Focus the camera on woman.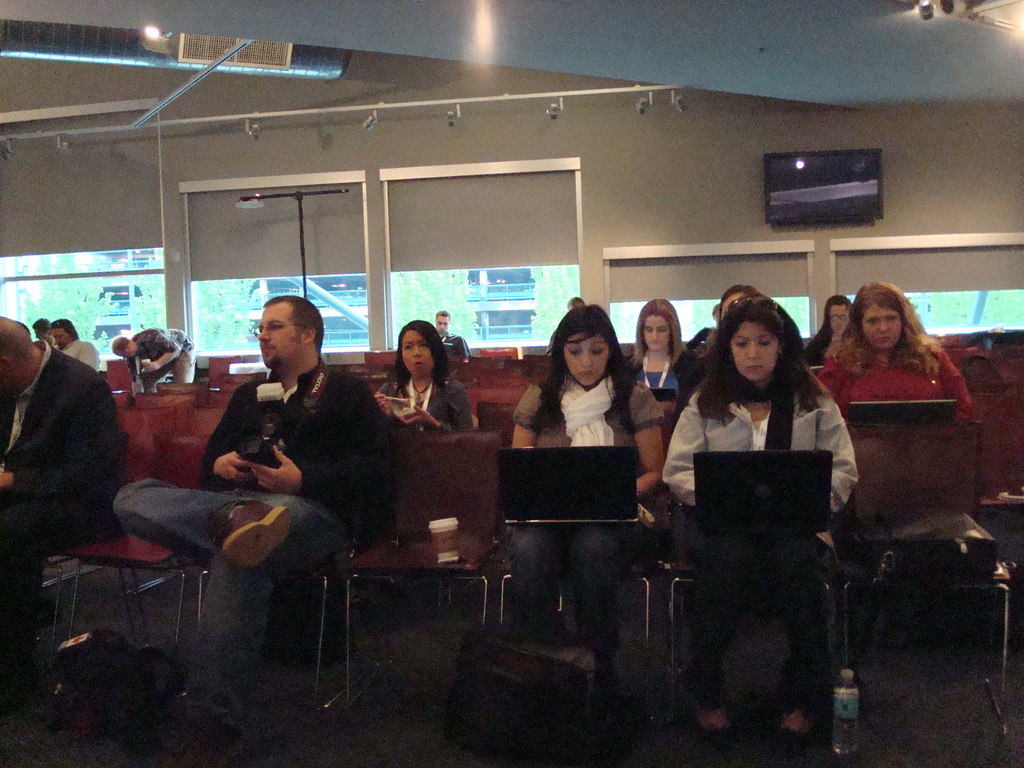
Focus region: crop(684, 285, 755, 388).
